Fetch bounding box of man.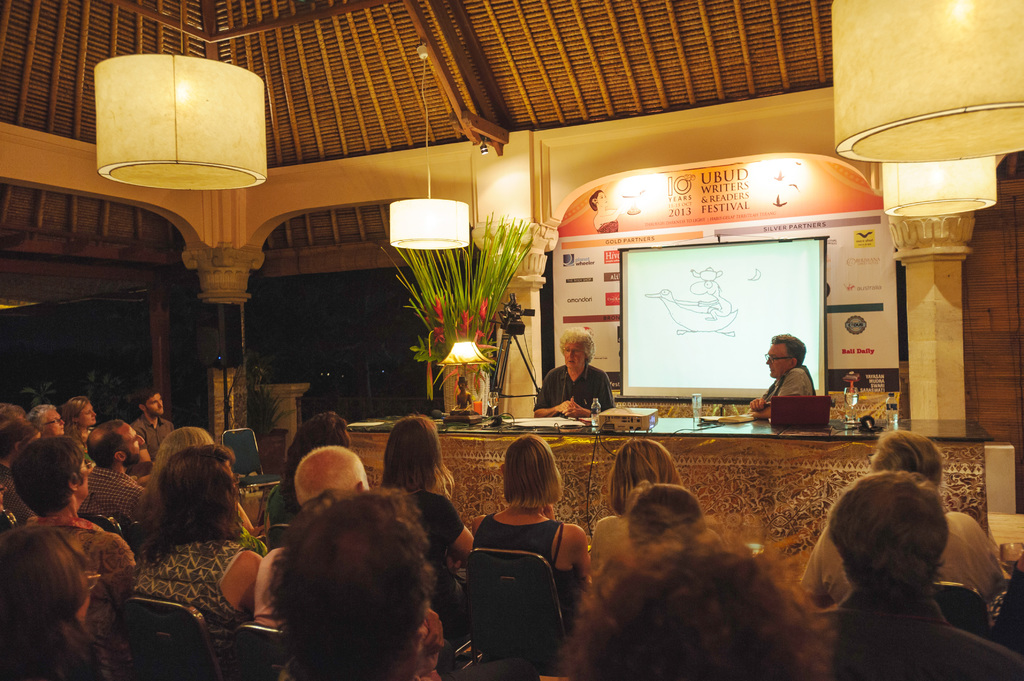
Bbox: bbox(451, 379, 479, 421).
